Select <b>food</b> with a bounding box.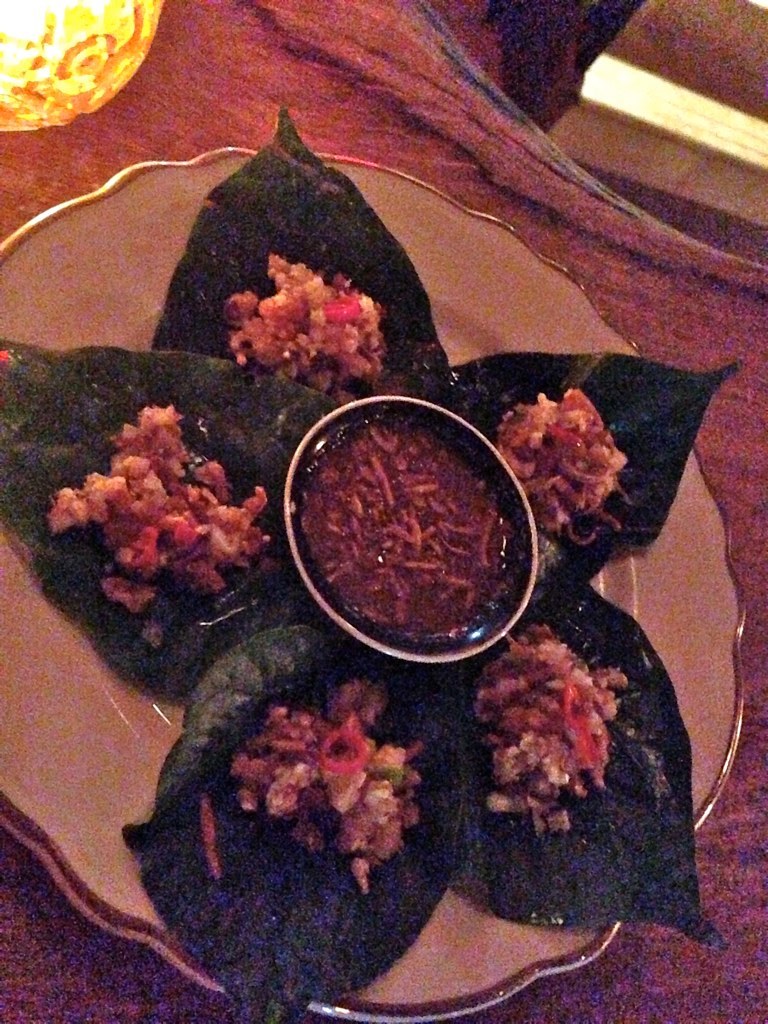
496:386:629:547.
